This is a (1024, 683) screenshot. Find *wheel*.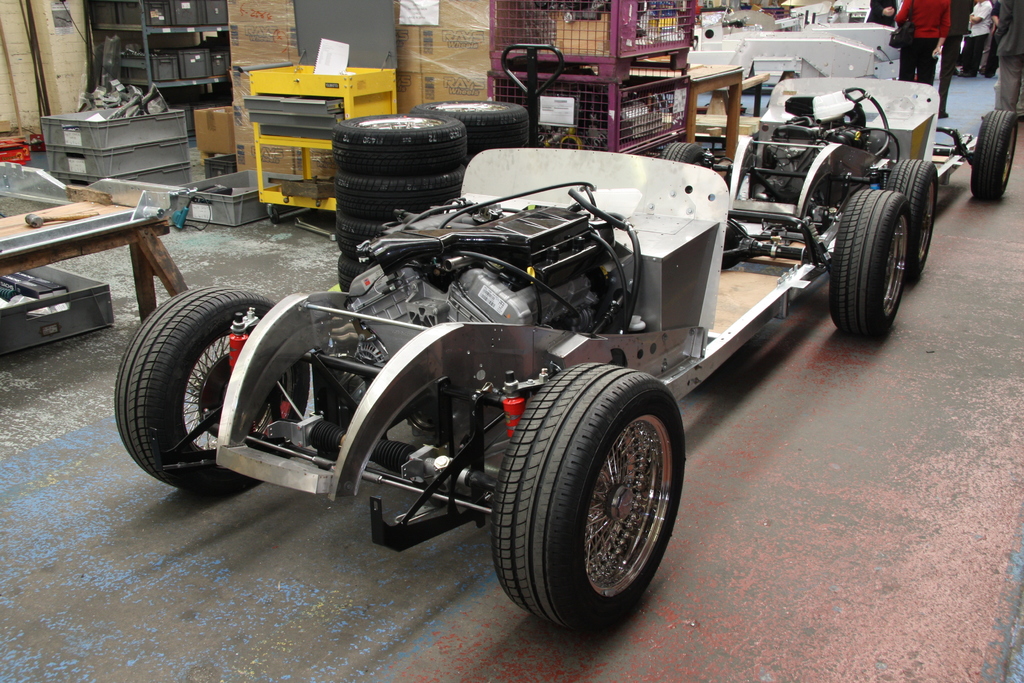
Bounding box: [972,108,1021,200].
